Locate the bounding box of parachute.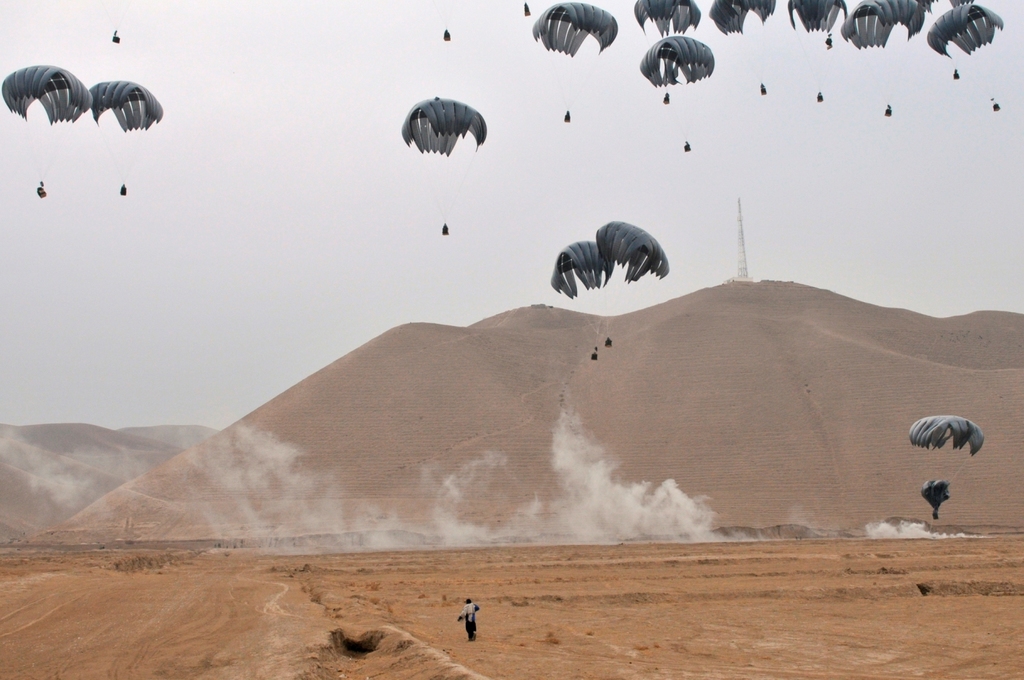
Bounding box: [631,0,700,100].
